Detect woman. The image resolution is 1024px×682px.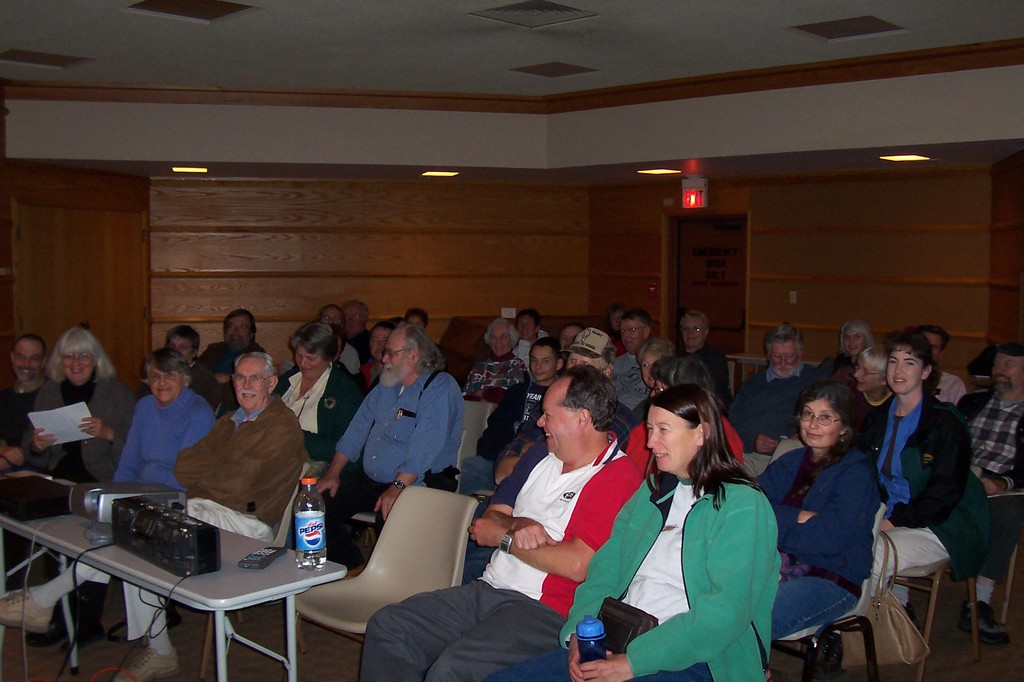
(left=269, top=322, right=371, bottom=486).
